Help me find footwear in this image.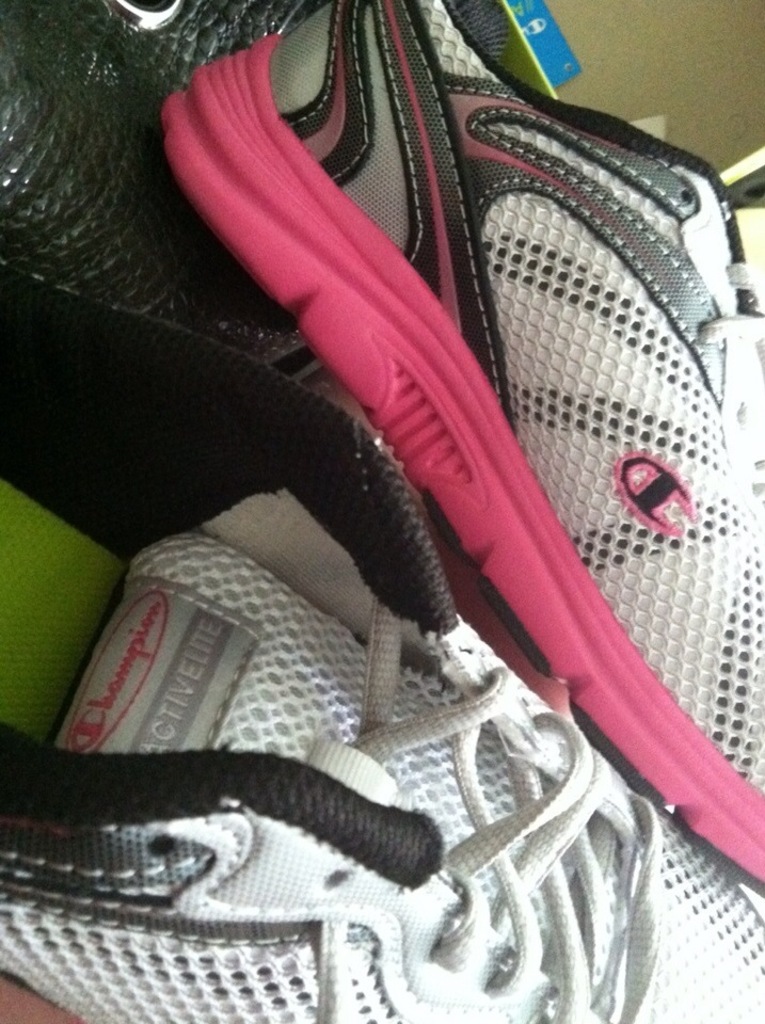
Found it: pyautogui.locateOnScreen(0, 484, 764, 1023).
